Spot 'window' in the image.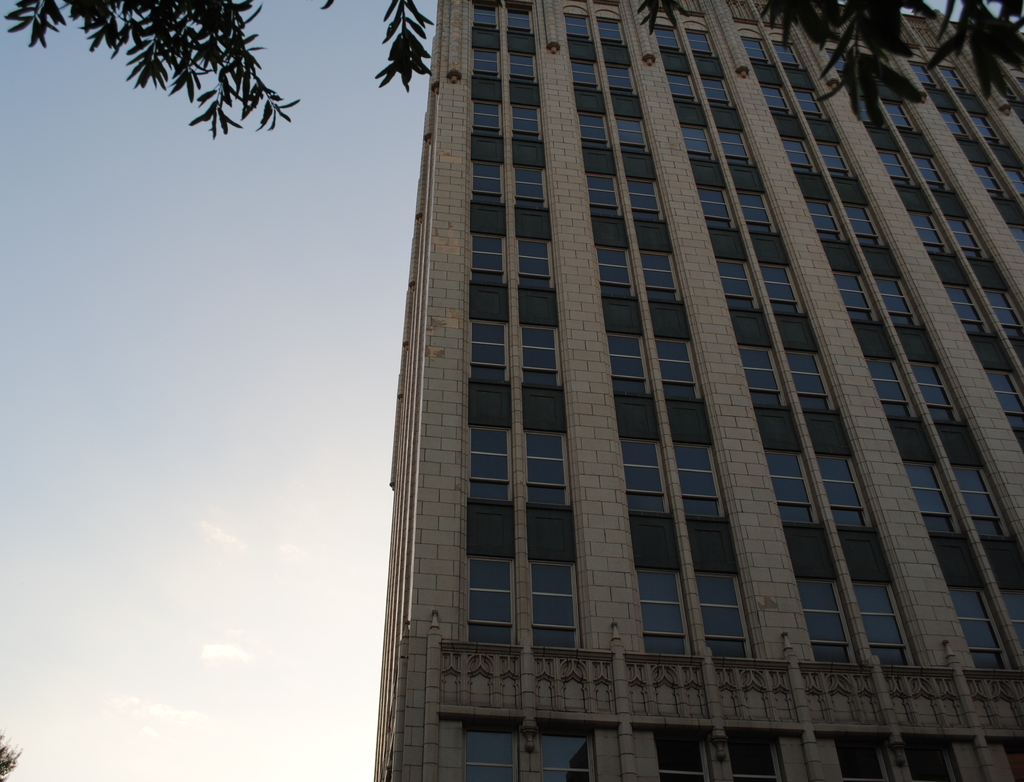
'window' found at x1=689 y1=31 x2=714 y2=53.
